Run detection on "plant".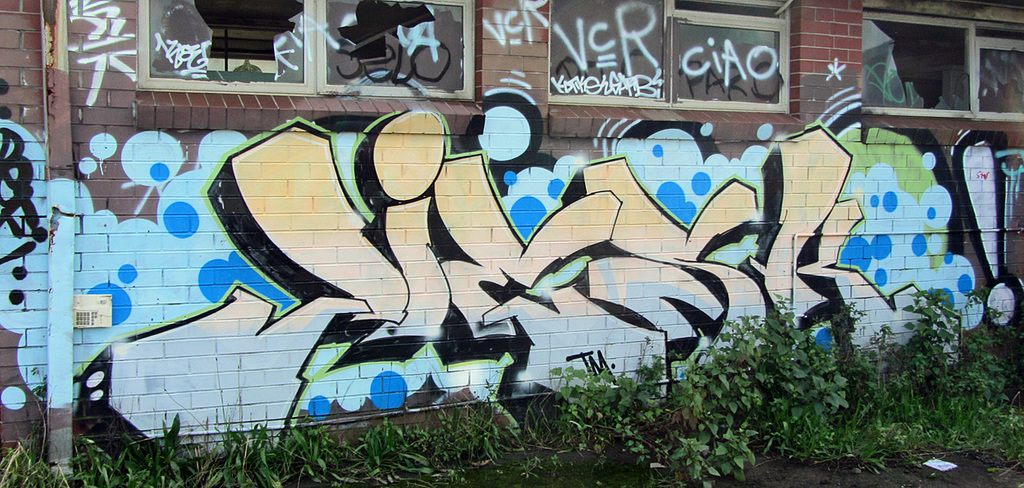
Result: <region>306, 415, 347, 487</region>.
